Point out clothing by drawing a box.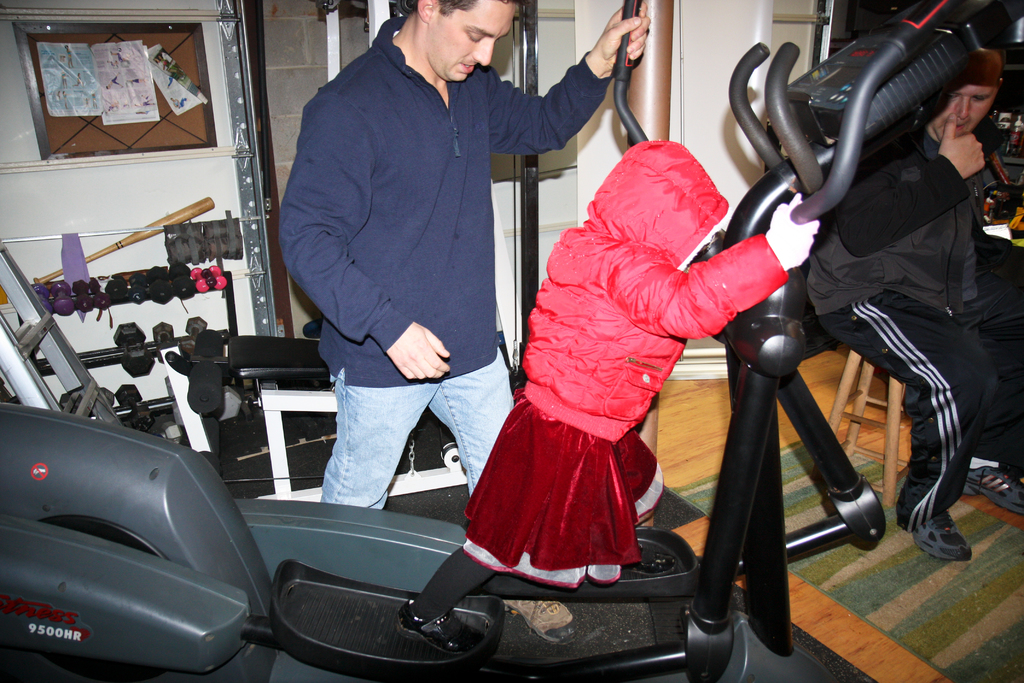
locate(472, 166, 772, 579).
